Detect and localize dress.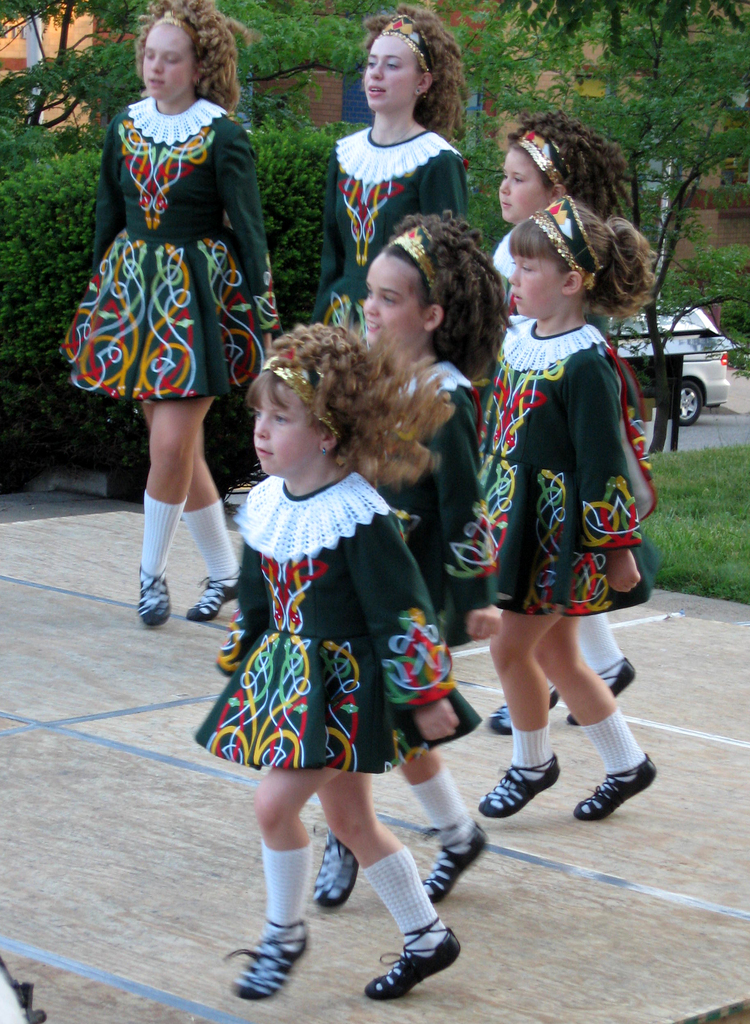
Localized at 380,357,500,646.
